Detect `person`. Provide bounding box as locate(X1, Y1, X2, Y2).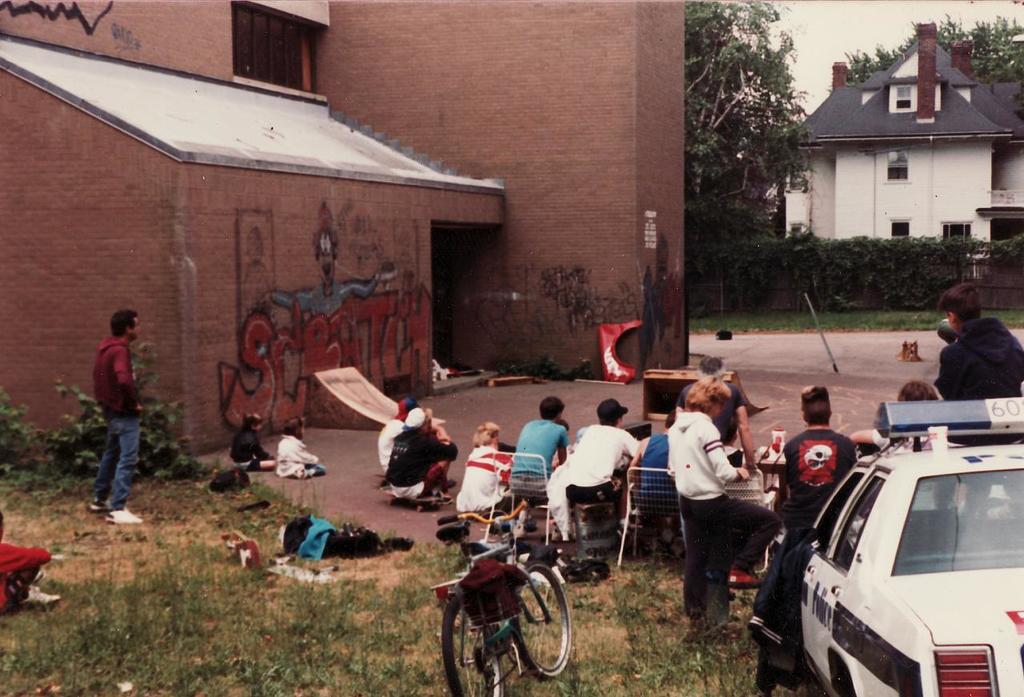
locate(263, 202, 391, 317).
